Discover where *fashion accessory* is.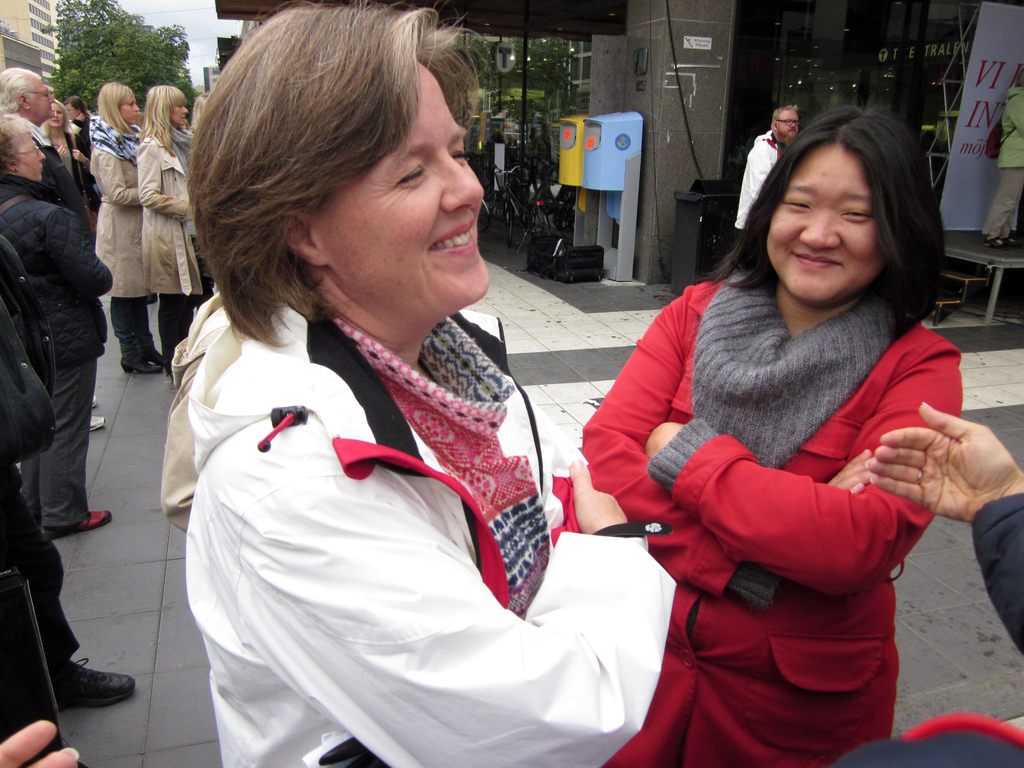
Discovered at [x1=583, y1=520, x2=671, y2=543].
